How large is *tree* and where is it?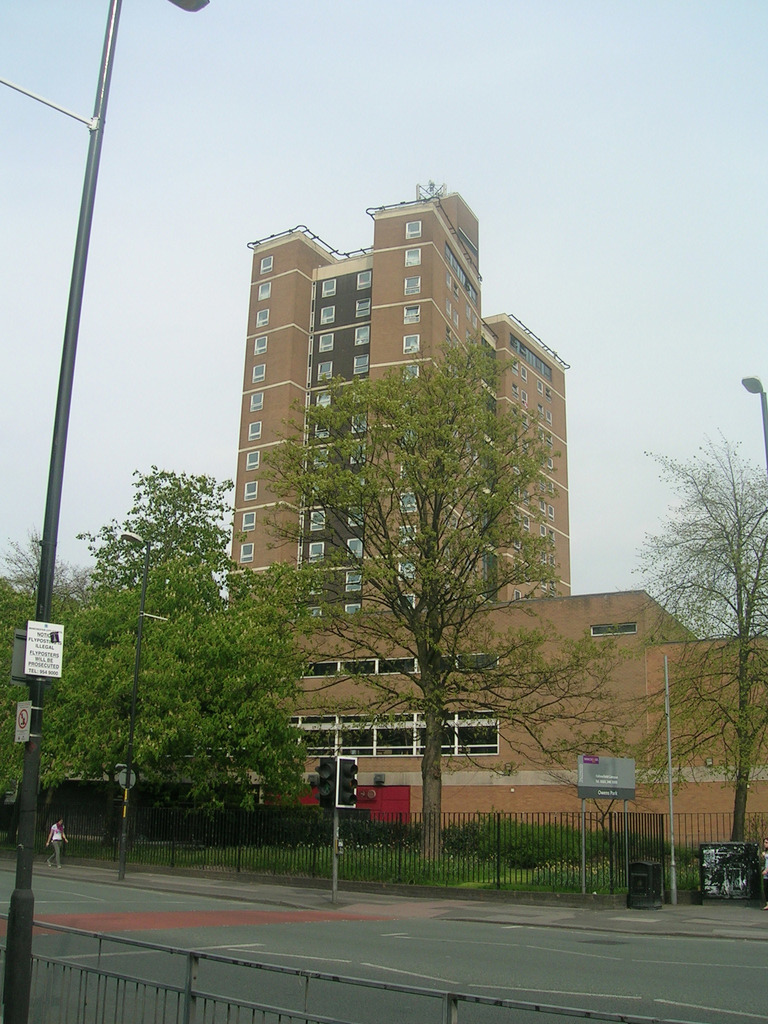
Bounding box: pyautogui.locateOnScreen(0, 571, 102, 812).
